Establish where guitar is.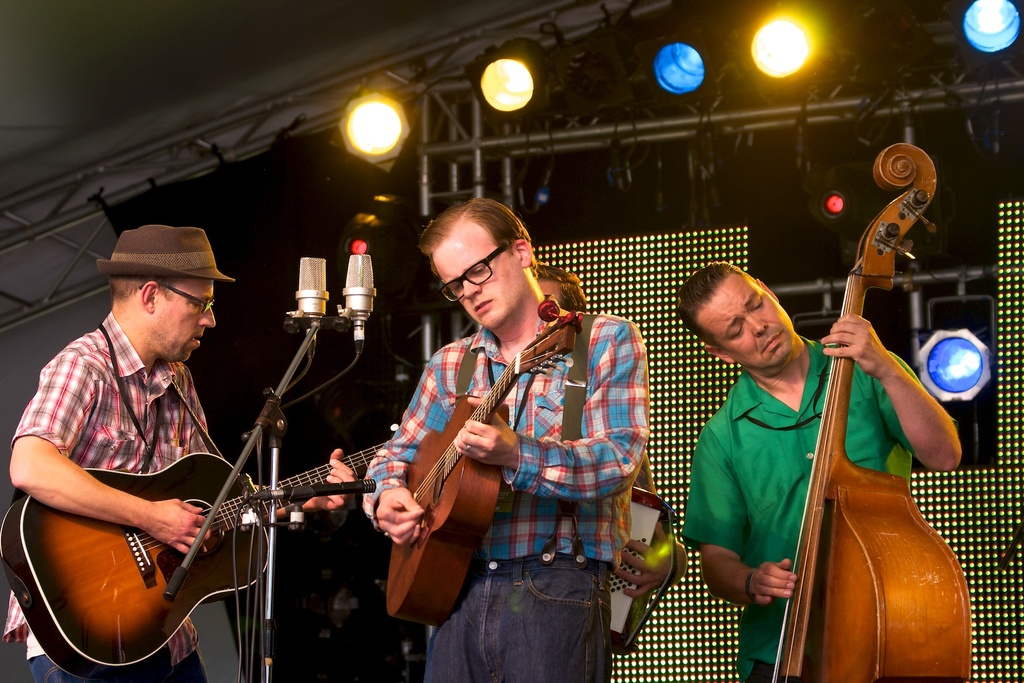
Established at 383/299/584/630.
